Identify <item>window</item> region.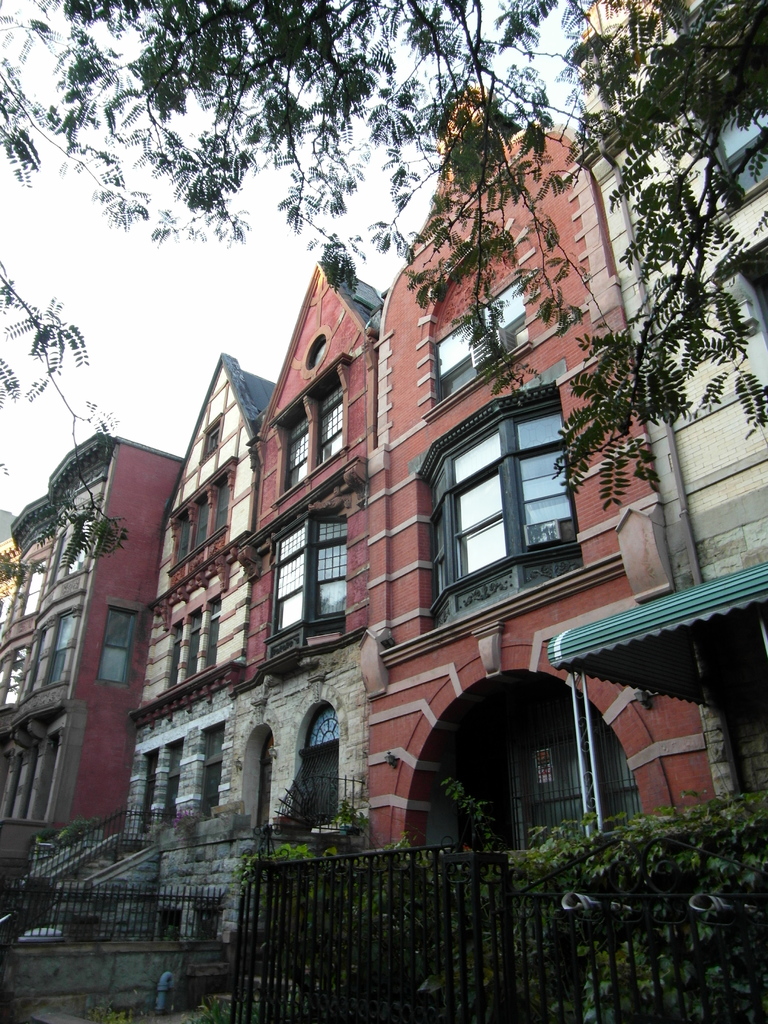
Region: 0:732:60:823.
